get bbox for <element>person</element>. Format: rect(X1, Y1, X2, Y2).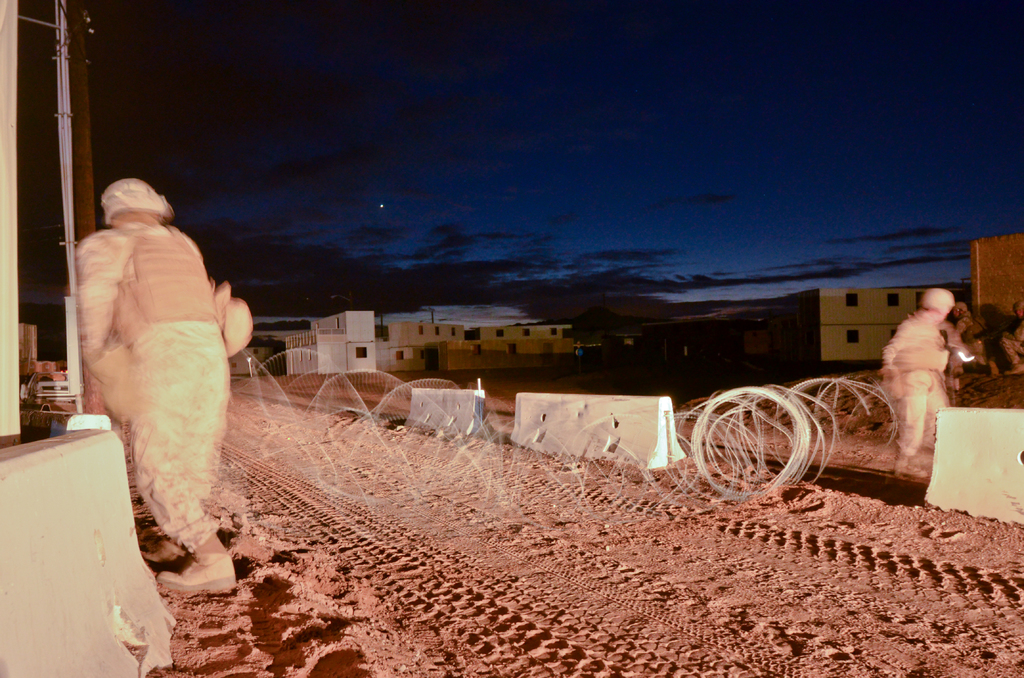
rect(1001, 292, 1023, 381).
